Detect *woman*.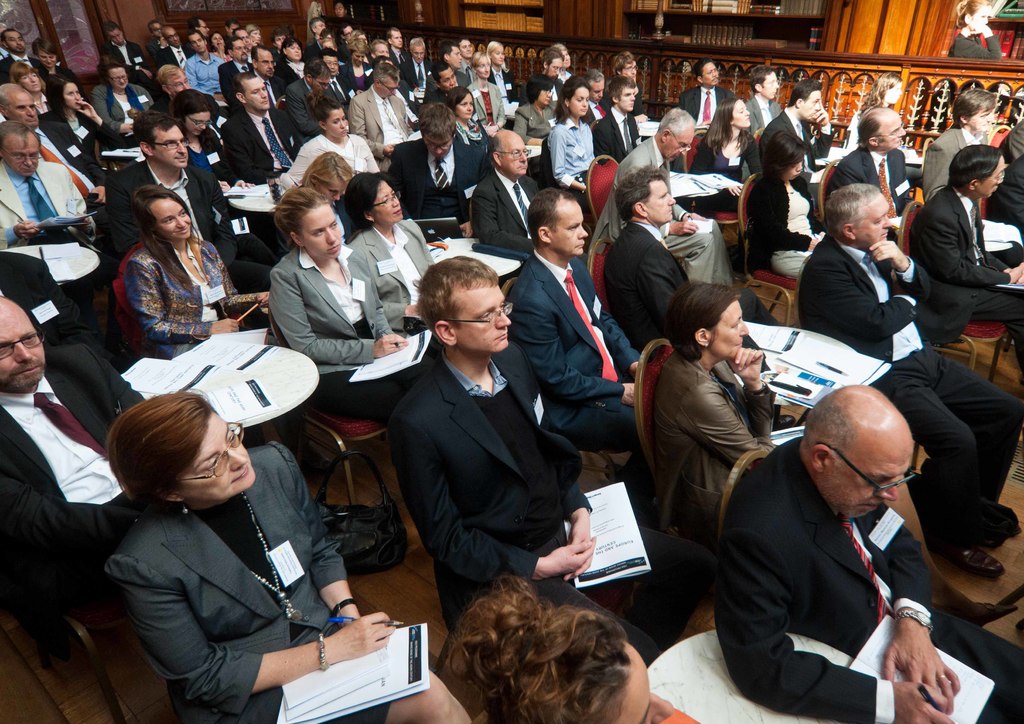
Detected at <region>37, 78, 122, 181</region>.
